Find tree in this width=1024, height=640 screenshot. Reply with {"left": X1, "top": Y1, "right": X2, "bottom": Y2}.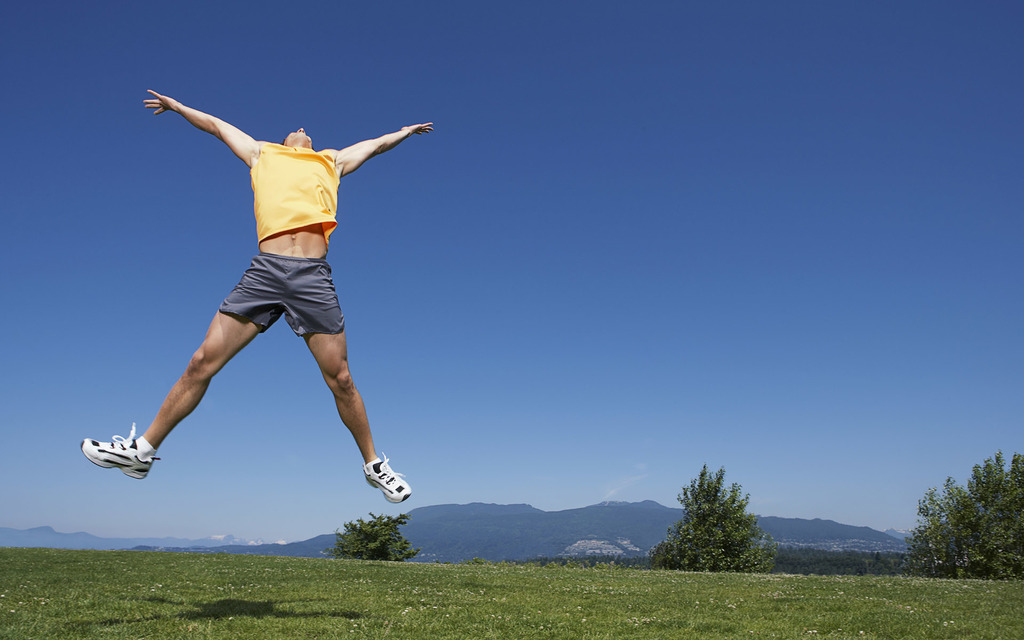
{"left": 912, "top": 461, "right": 1019, "bottom": 589}.
